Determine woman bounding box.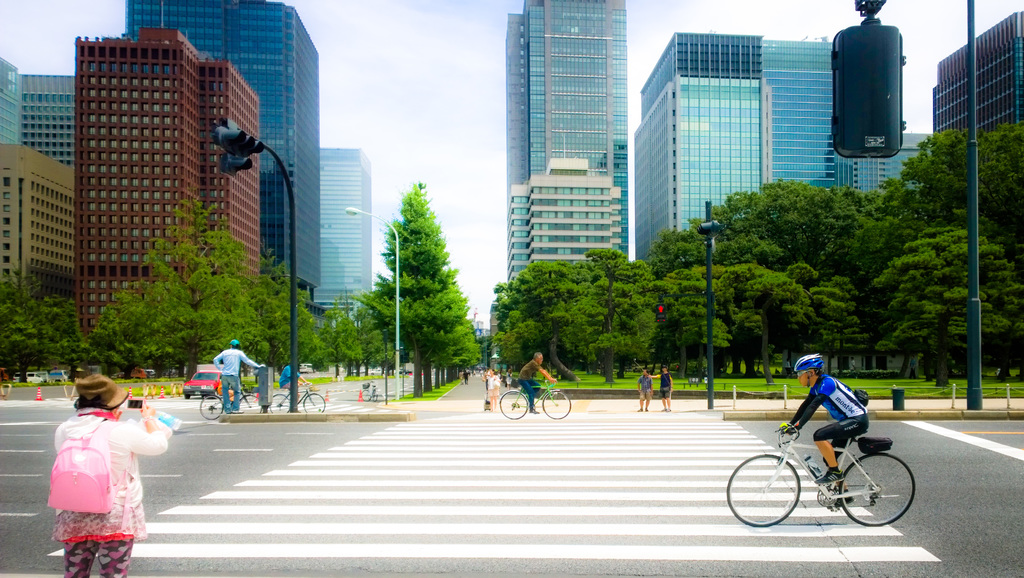
Determined: detection(502, 367, 515, 391).
